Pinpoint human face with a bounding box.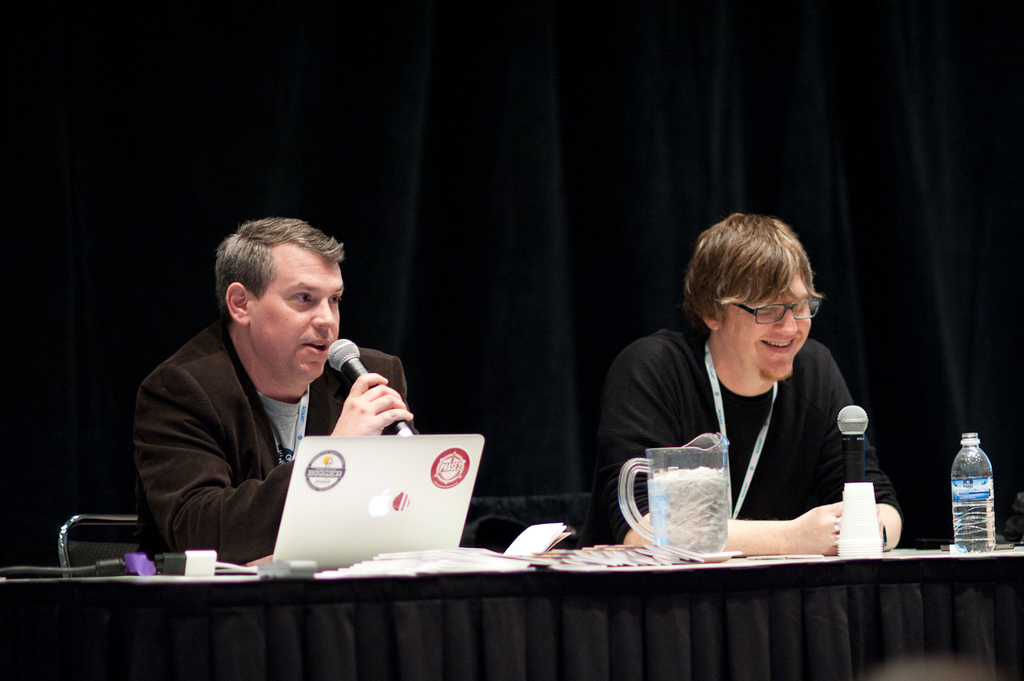
bbox(253, 255, 346, 377).
